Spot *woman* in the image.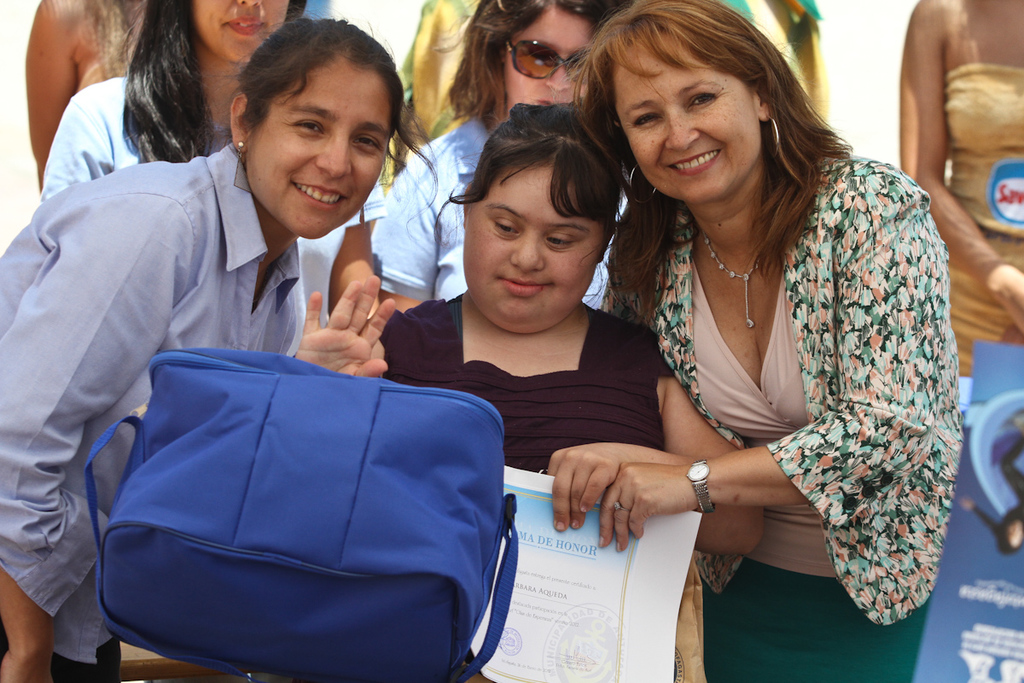
*woman* found at region(573, 15, 960, 653).
